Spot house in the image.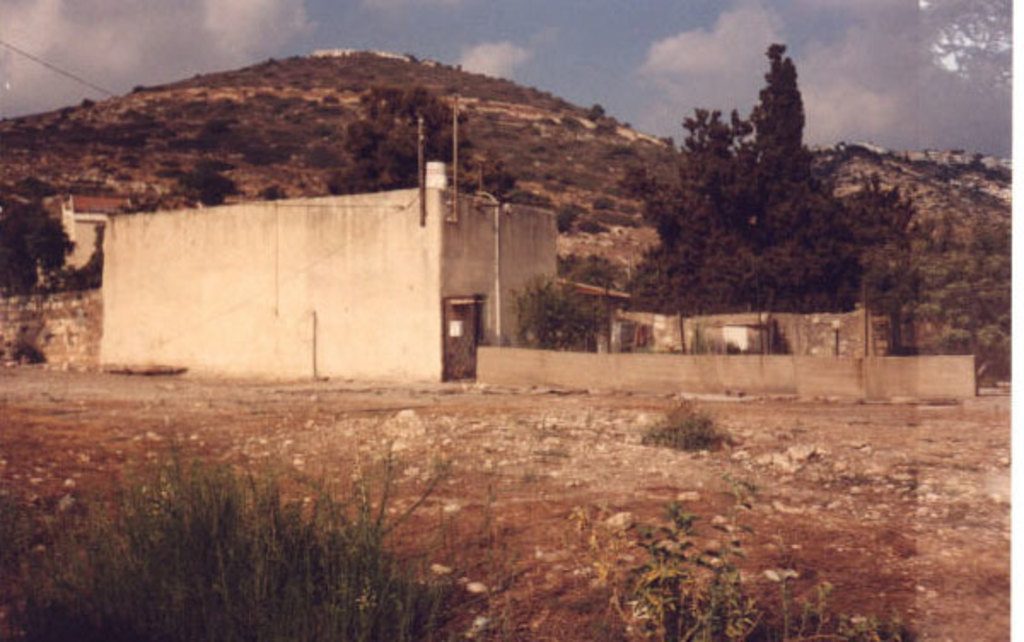
house found at [x1=96, y1=160, x2=556, y2=372].
